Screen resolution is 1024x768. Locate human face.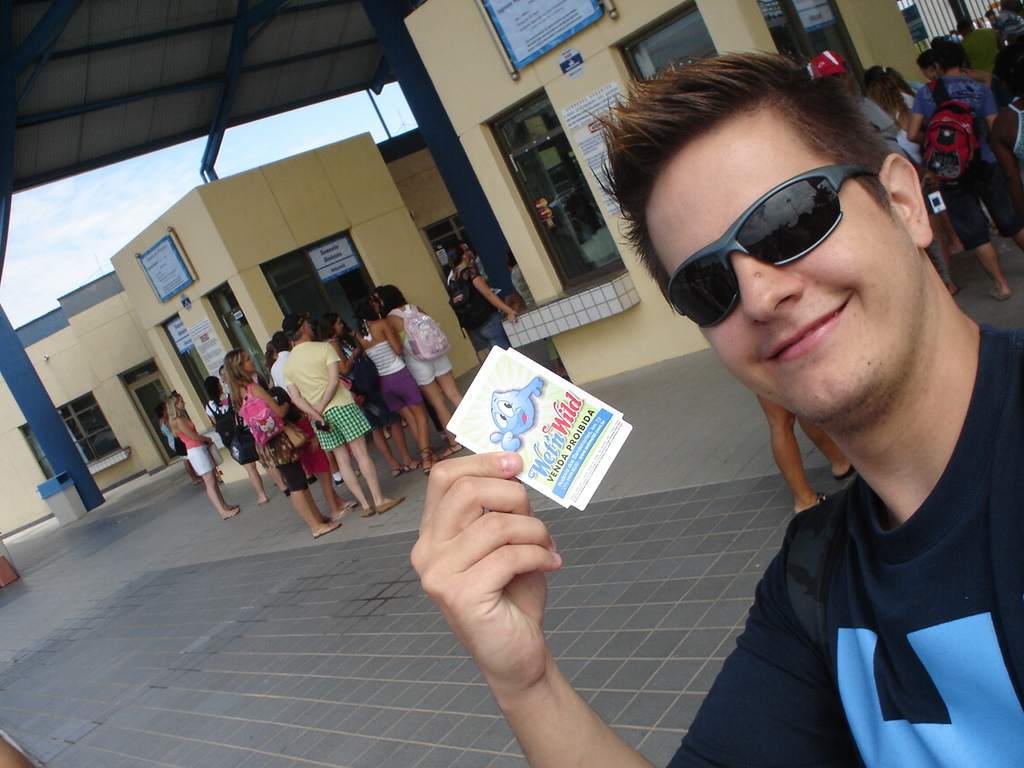
(644, 118, 926, 422).
